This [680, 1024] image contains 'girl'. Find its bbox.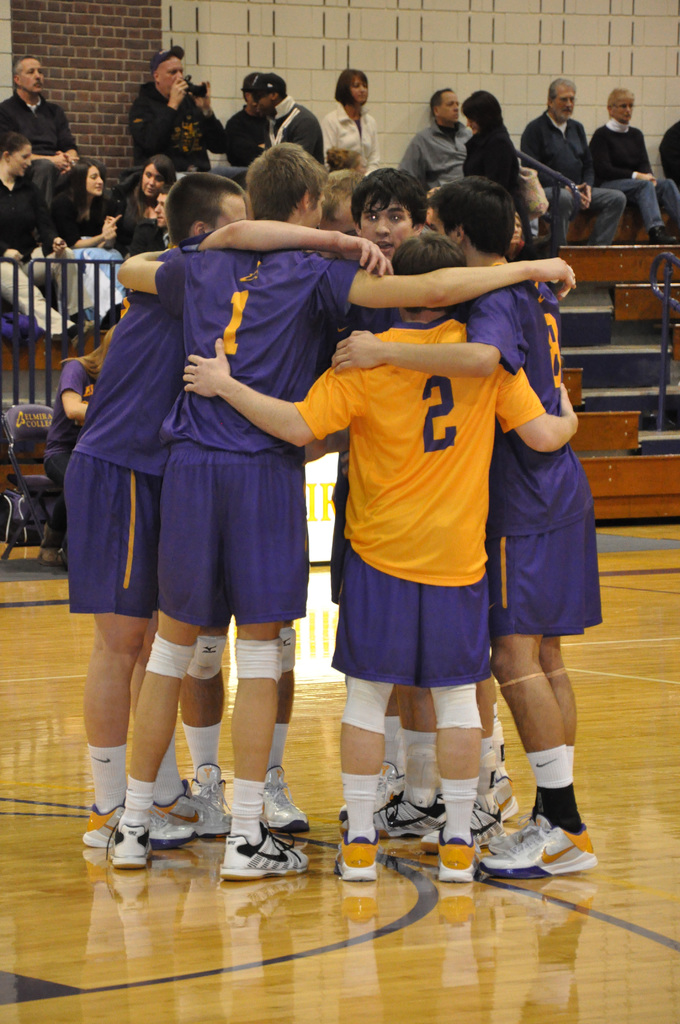
49/158/124/300.
